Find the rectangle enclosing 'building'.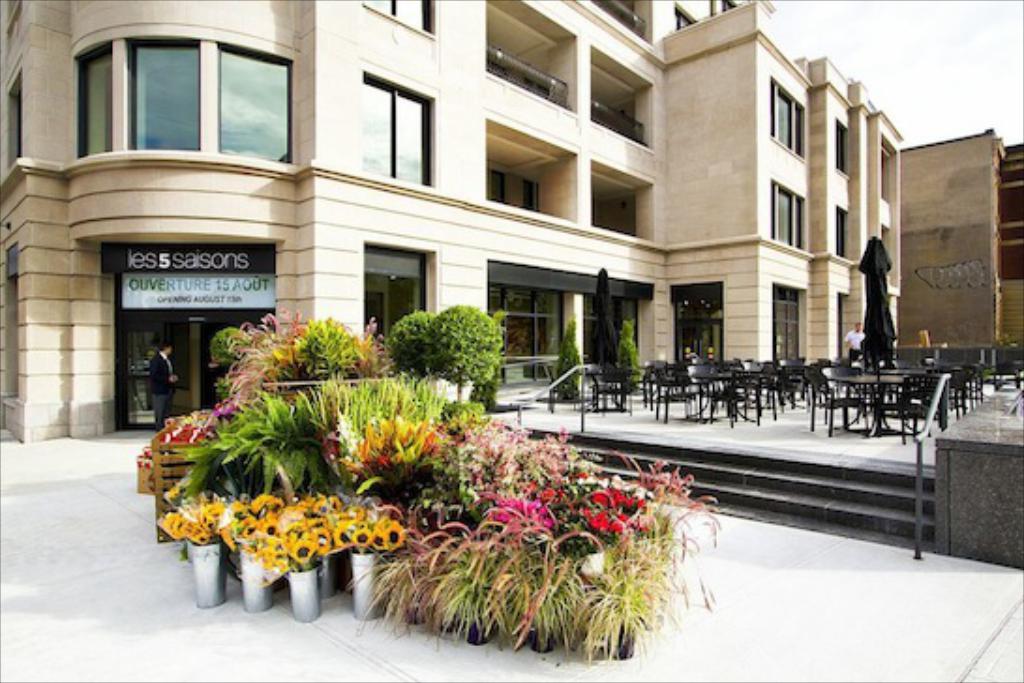
bbox=(0, 0, 904, 447).
